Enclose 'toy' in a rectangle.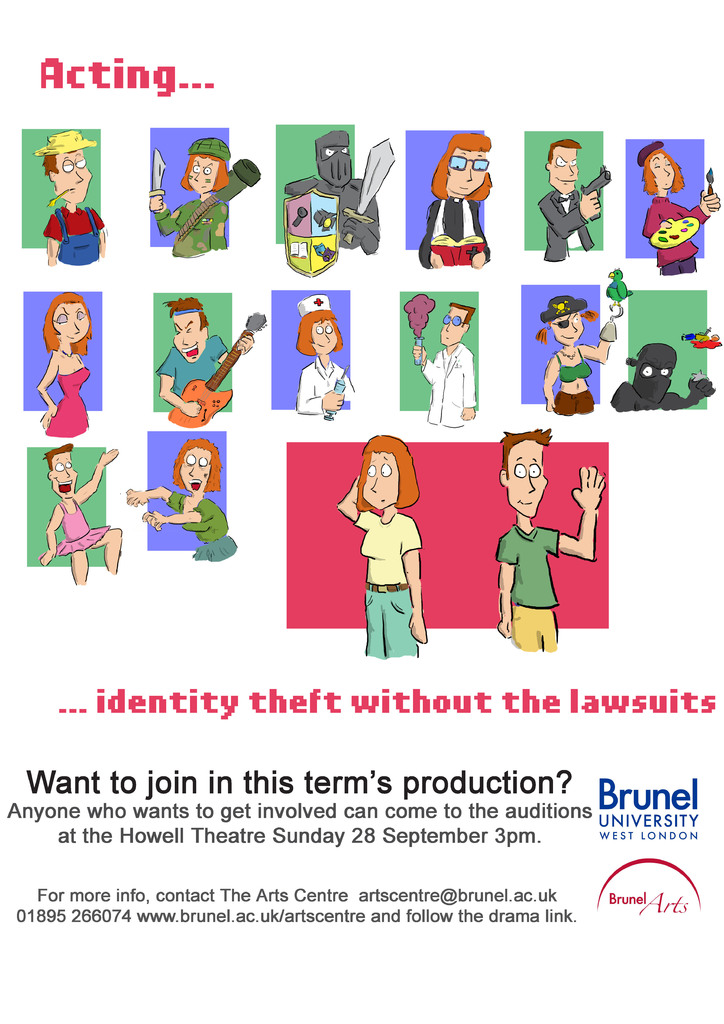
416,299,490,430.
